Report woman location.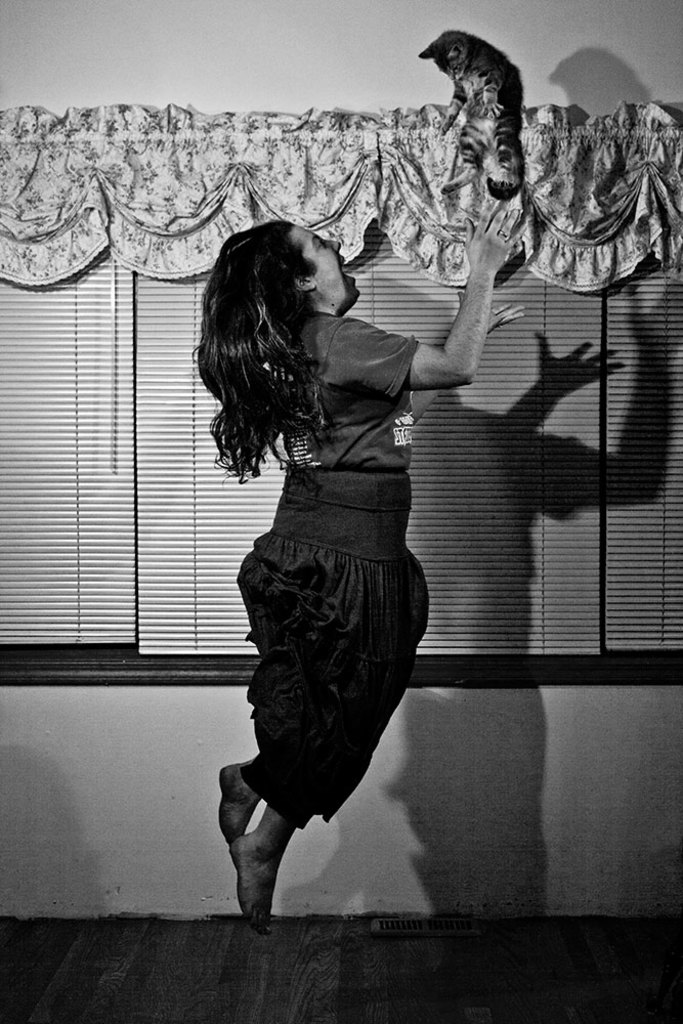
Report: <box>185,199,526,936</box>.
